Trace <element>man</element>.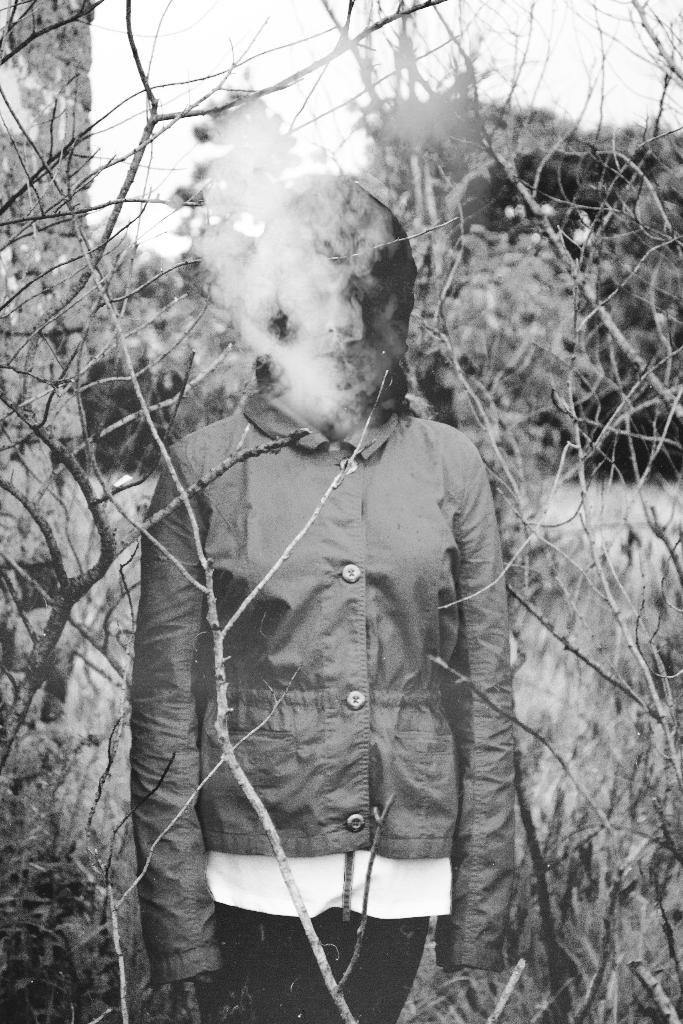
Traced to box=[161, 216, 520, 980].
